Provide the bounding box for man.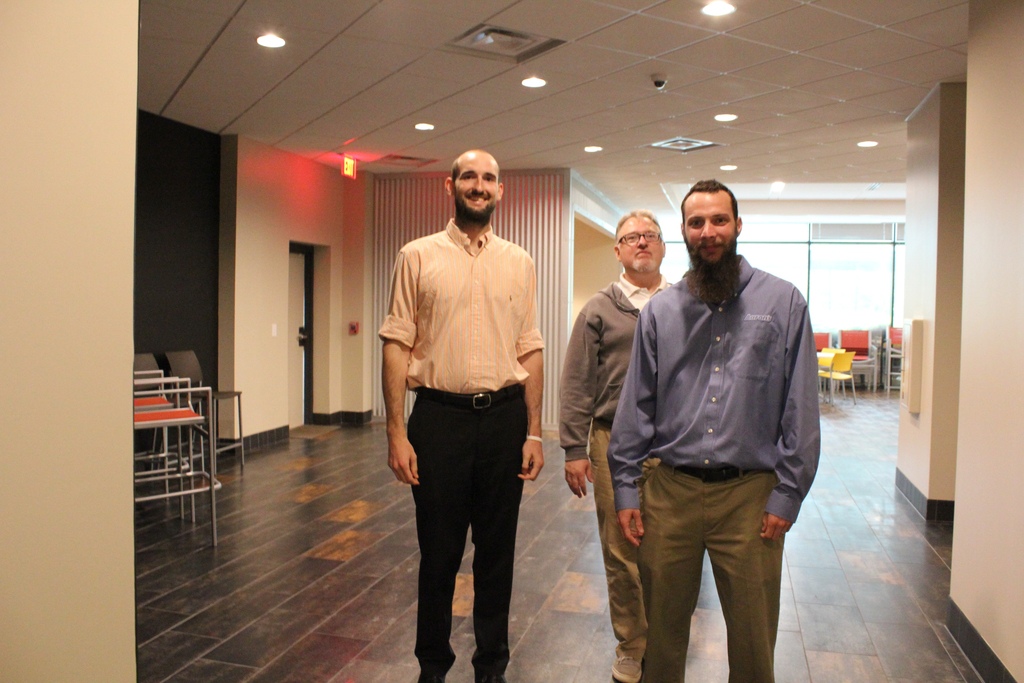
region(593, 178, 831, 679).
